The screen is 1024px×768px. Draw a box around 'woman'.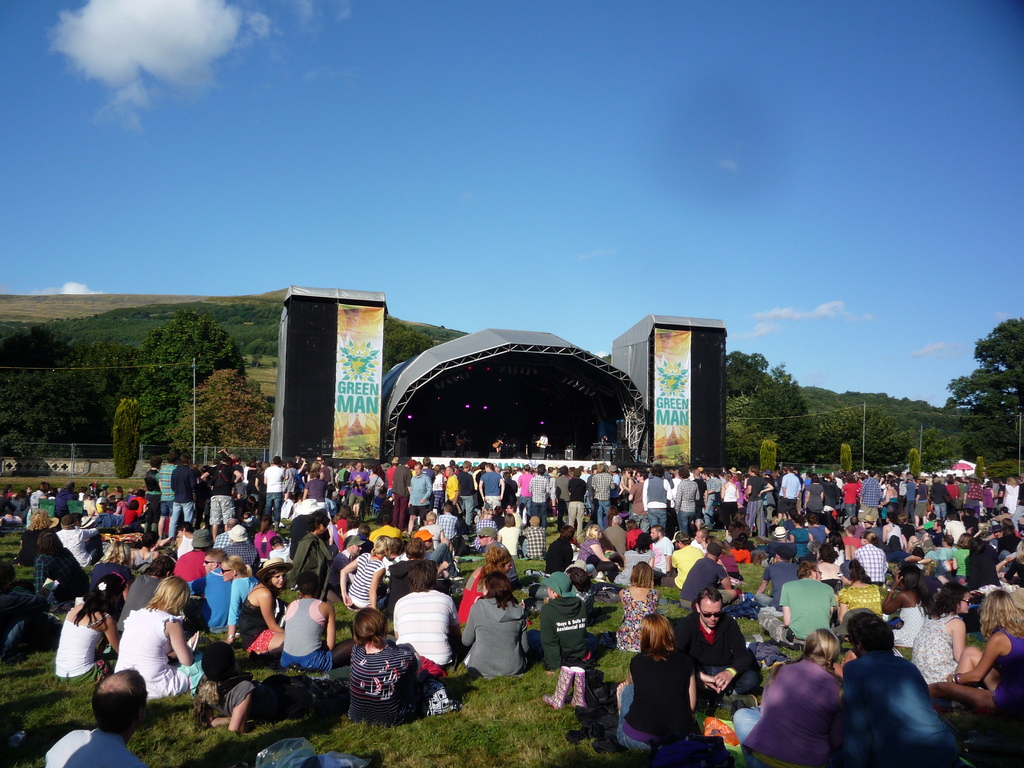
Rect(614, 613, 716, 758).
